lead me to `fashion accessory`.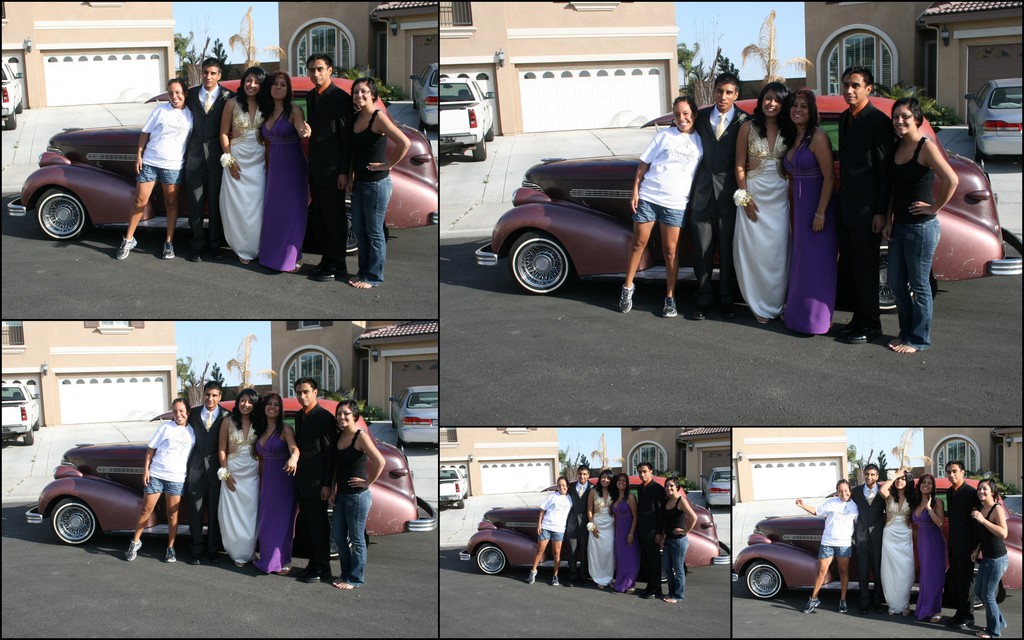
Lead to <bbox>803, 595, 820, 614</bbox>.
